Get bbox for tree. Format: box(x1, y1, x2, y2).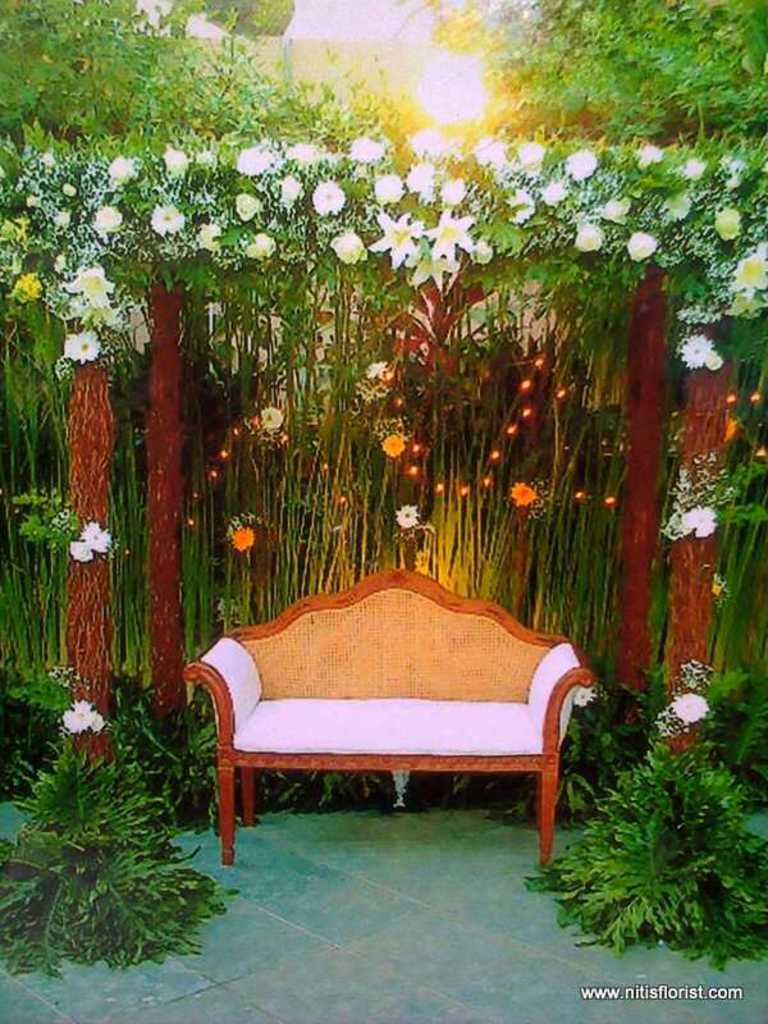
box(142, 0, 310, 154).
